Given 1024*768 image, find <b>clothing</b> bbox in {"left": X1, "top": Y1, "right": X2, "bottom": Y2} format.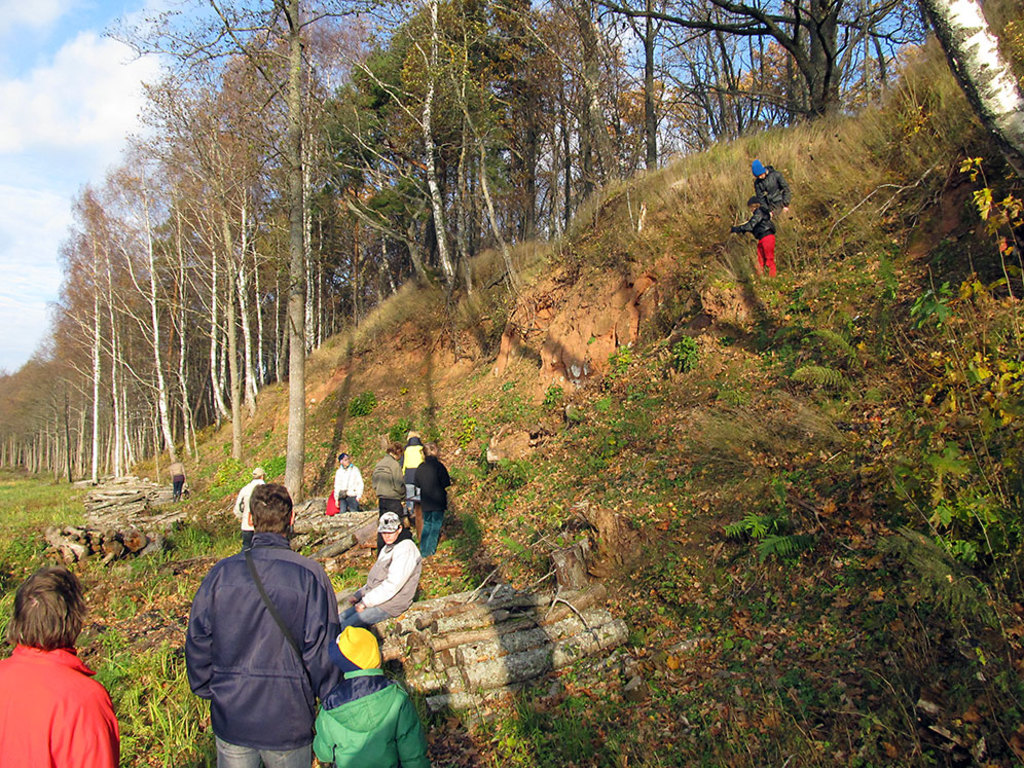
{"left": 232, "top": 476, "right": 264, "bottom": 550}.
